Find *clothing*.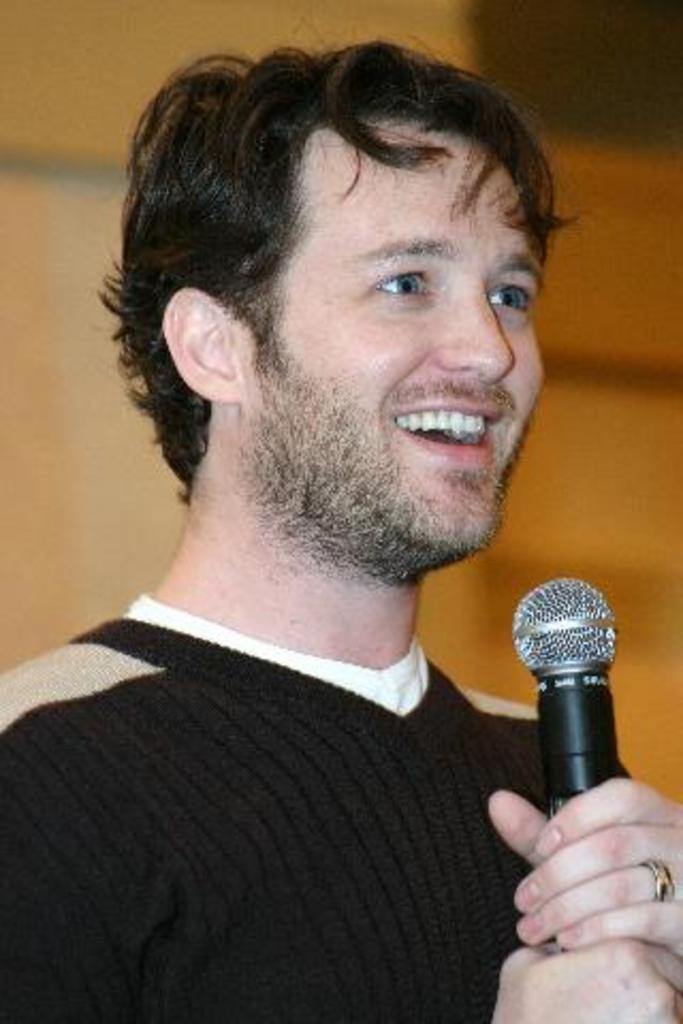
[0,563,563,1009].
